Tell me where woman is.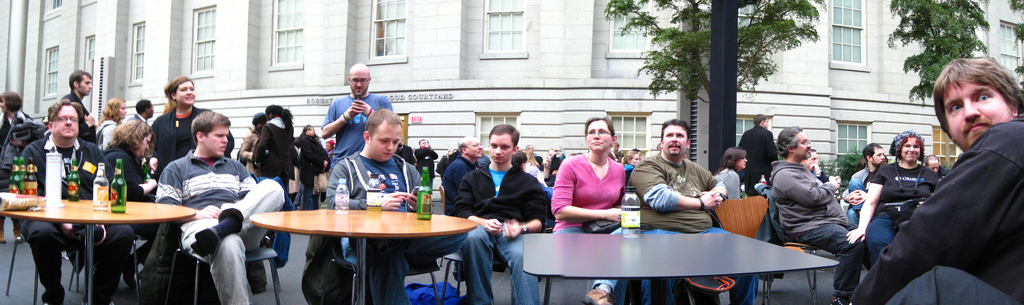
woman is at select_region(716, 147, 749, 199).
